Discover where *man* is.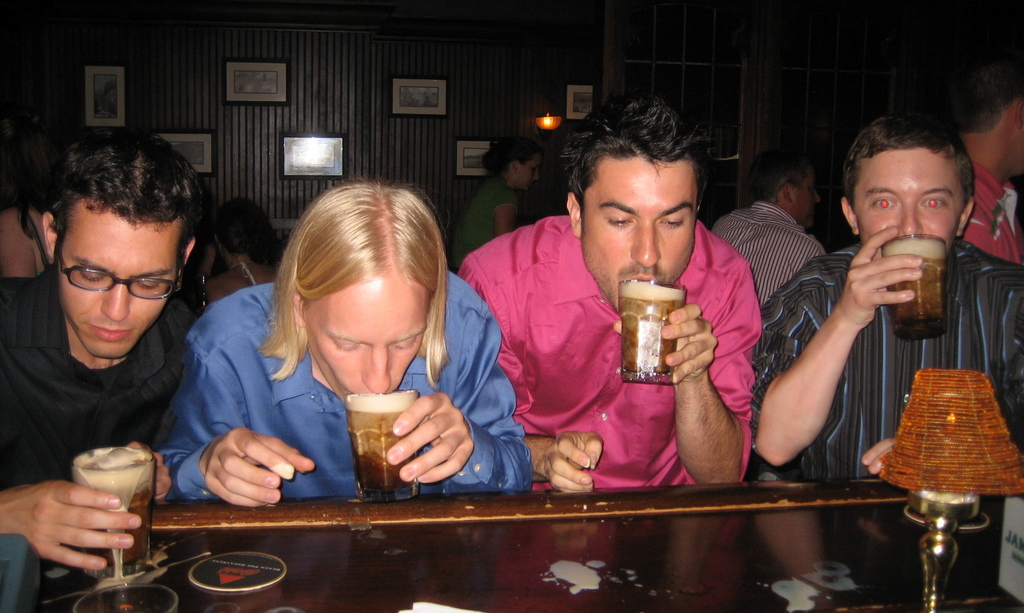
Discovered at 454,90,762,497.
